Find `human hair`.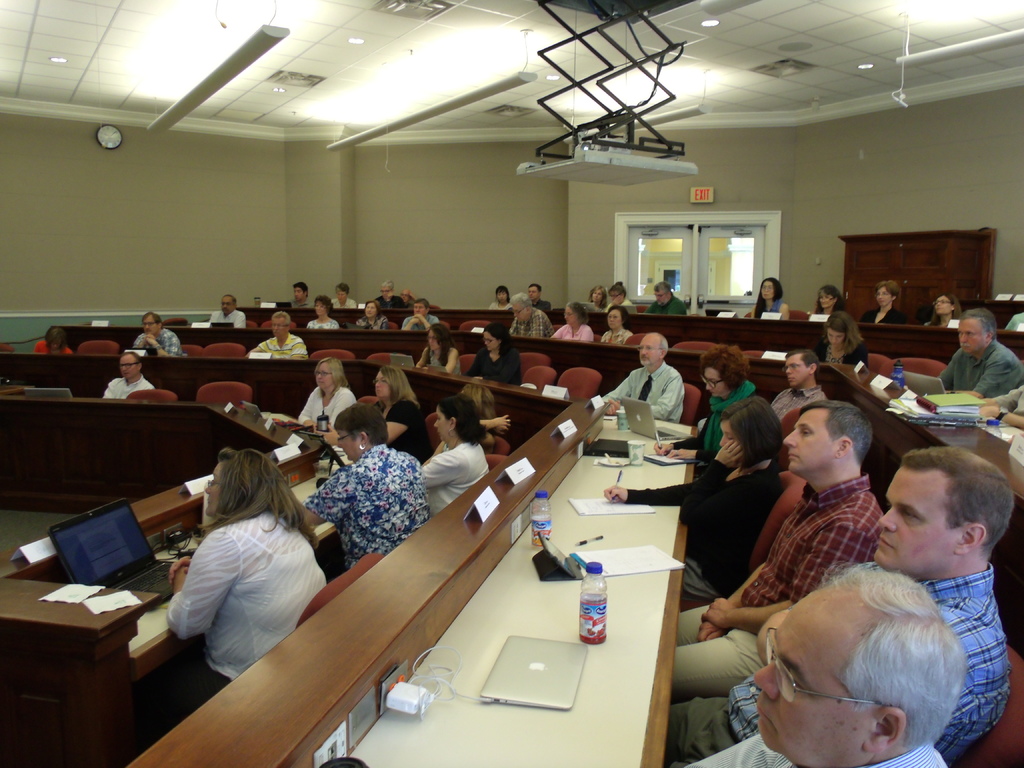
[left=269, top=310, right=291, bottom=326].
